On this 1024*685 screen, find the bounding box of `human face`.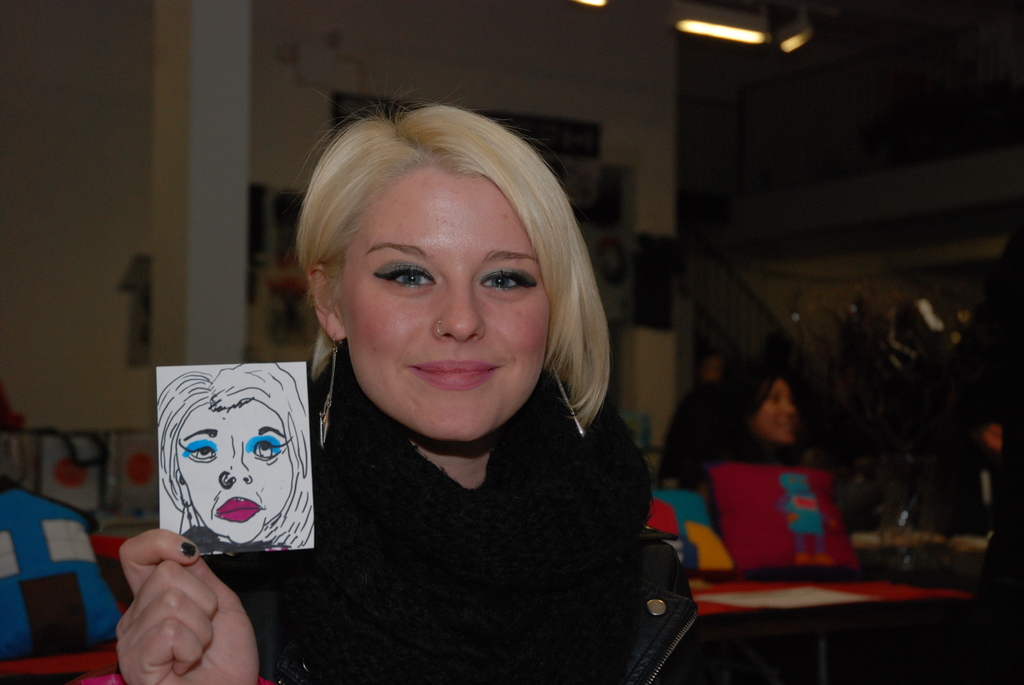
Bounding box: locate(175, 405, 292, 544).
